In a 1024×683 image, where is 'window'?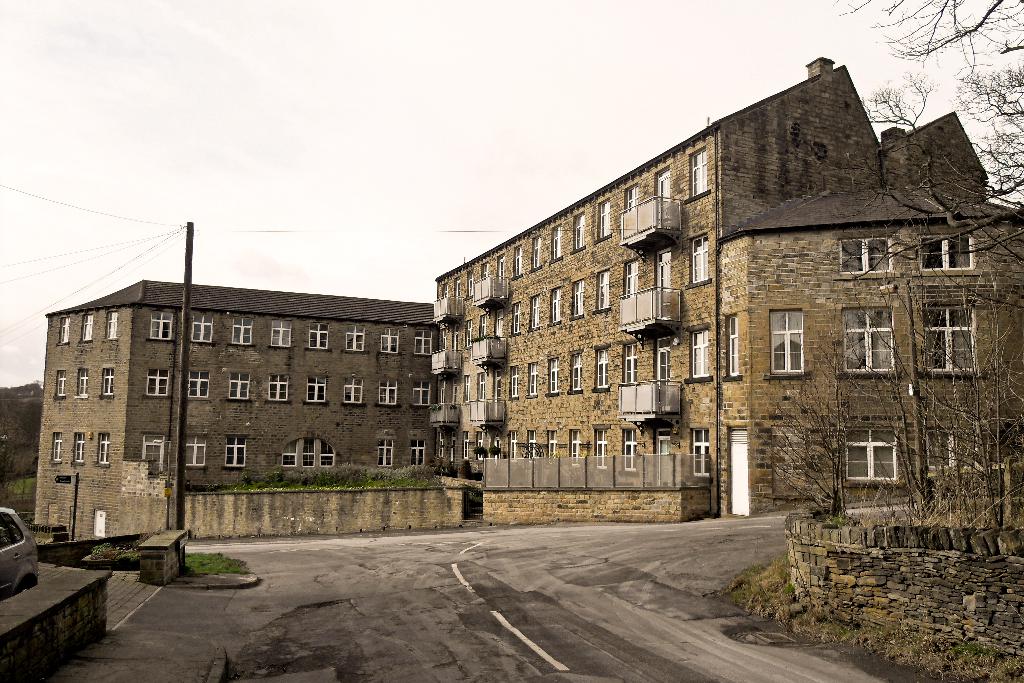
box(55, 431, 61, 463).
